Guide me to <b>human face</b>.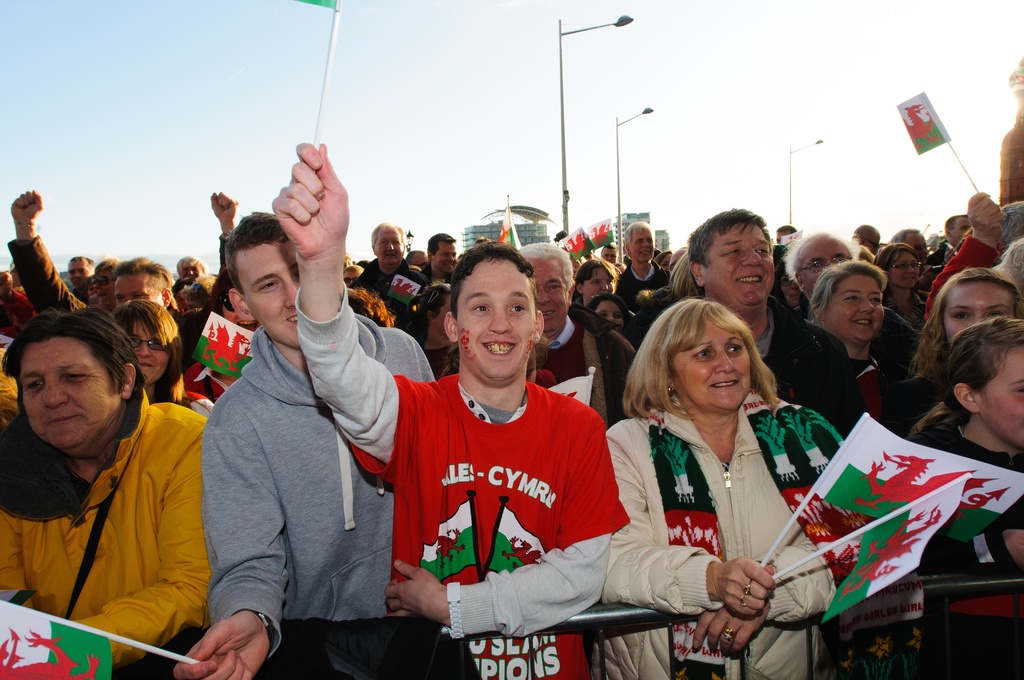
Guidance: 906, 231, 929, 262.
